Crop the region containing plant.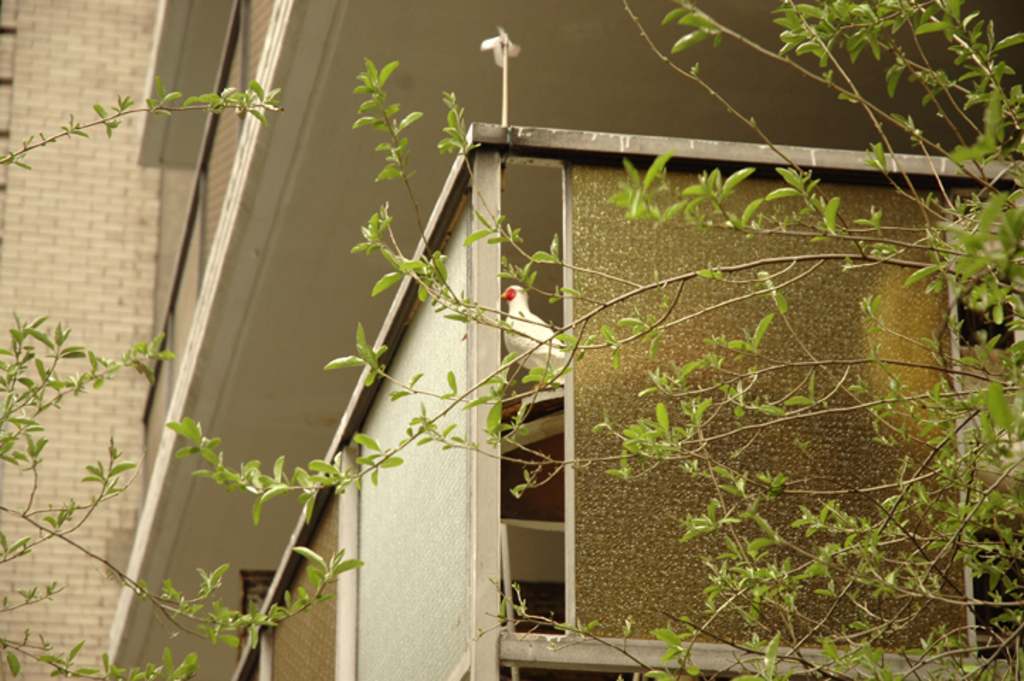
Crop region: region(0, 85, 284, 167).
